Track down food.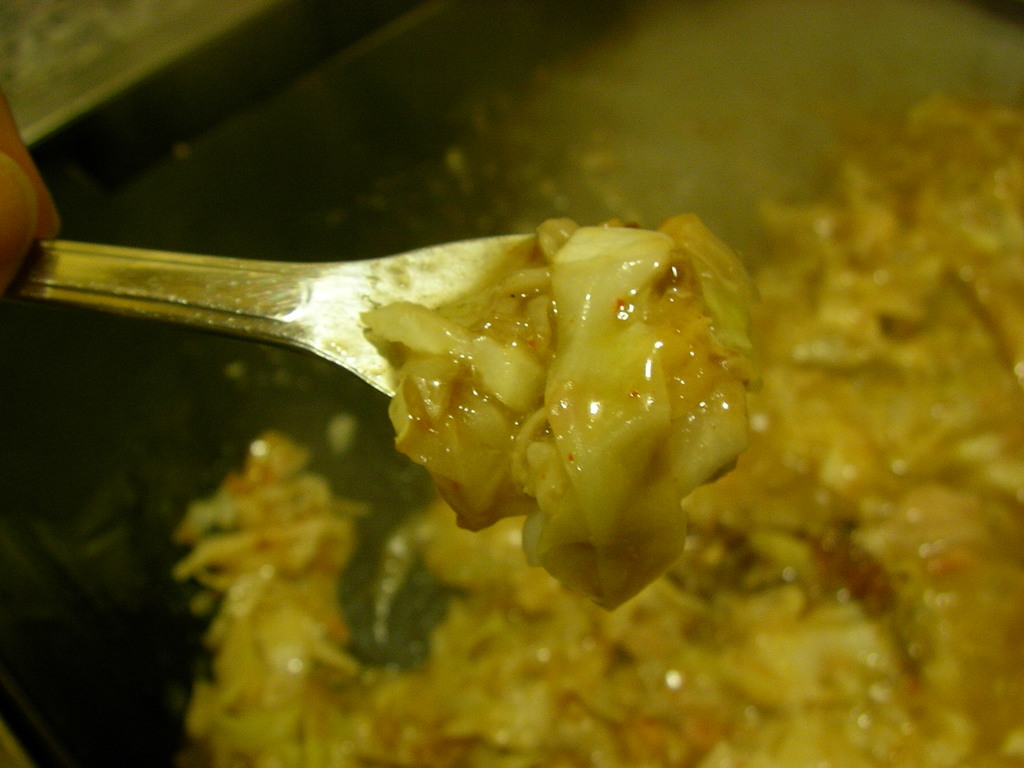
Tracked to rect(61, 214, 769, 540).
